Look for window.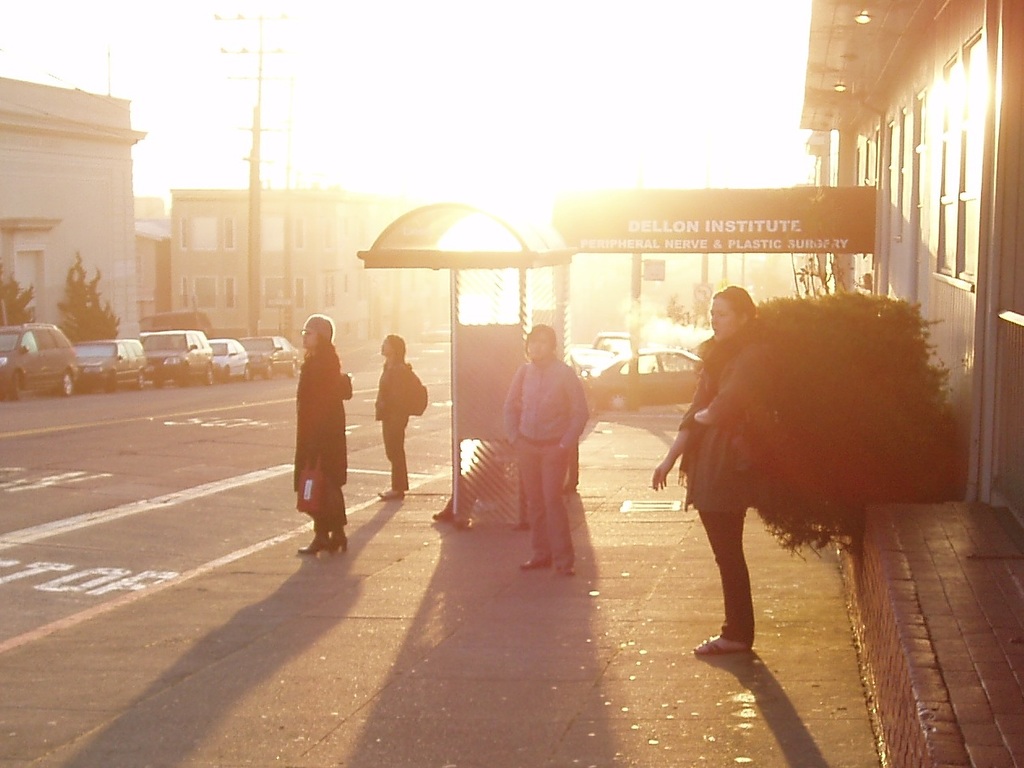
Found: (x1=224, y1=276, x2=233, y2=315).
